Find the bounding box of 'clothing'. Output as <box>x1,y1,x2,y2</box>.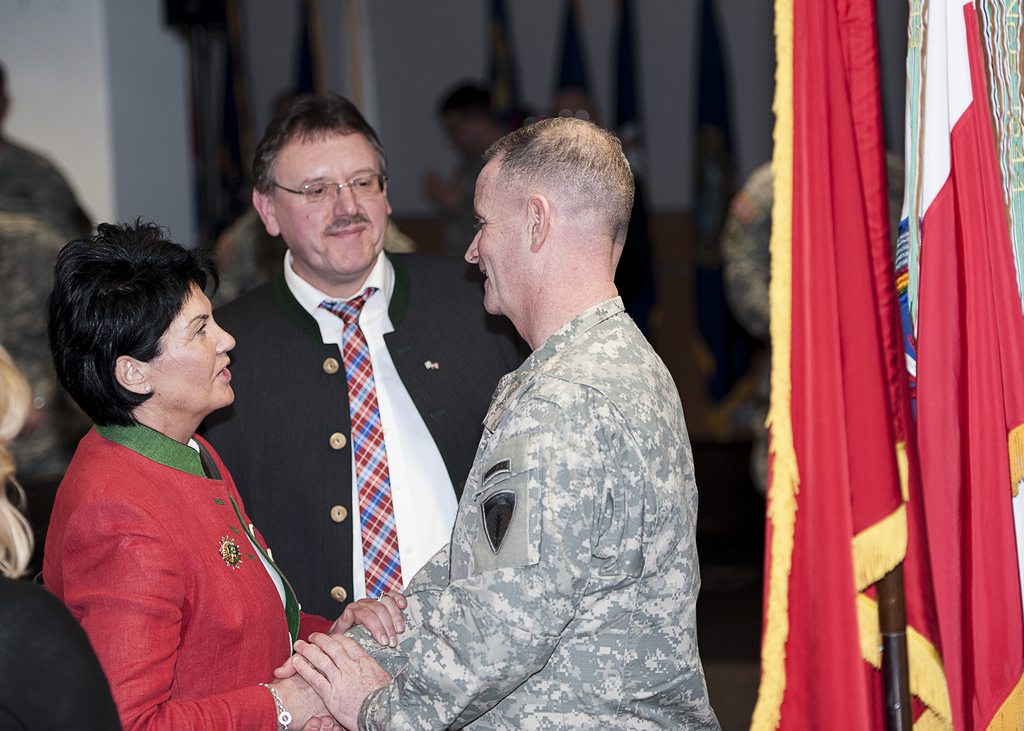
<box>57,378,287,713</box>.
